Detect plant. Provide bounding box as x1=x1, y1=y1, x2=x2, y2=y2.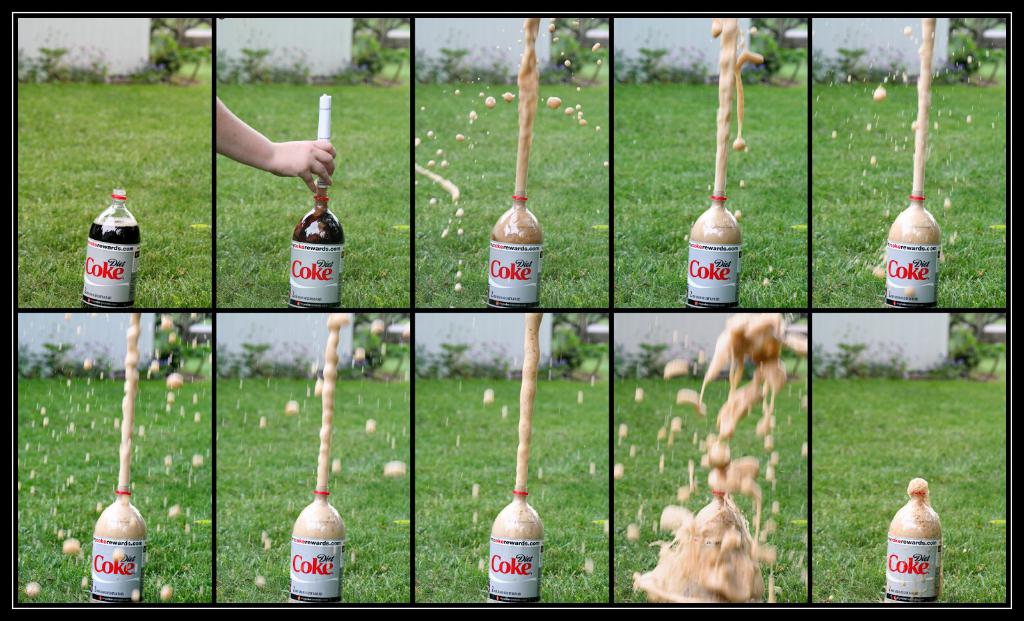
x1=17, y1=372, x2=207, y2=606.
